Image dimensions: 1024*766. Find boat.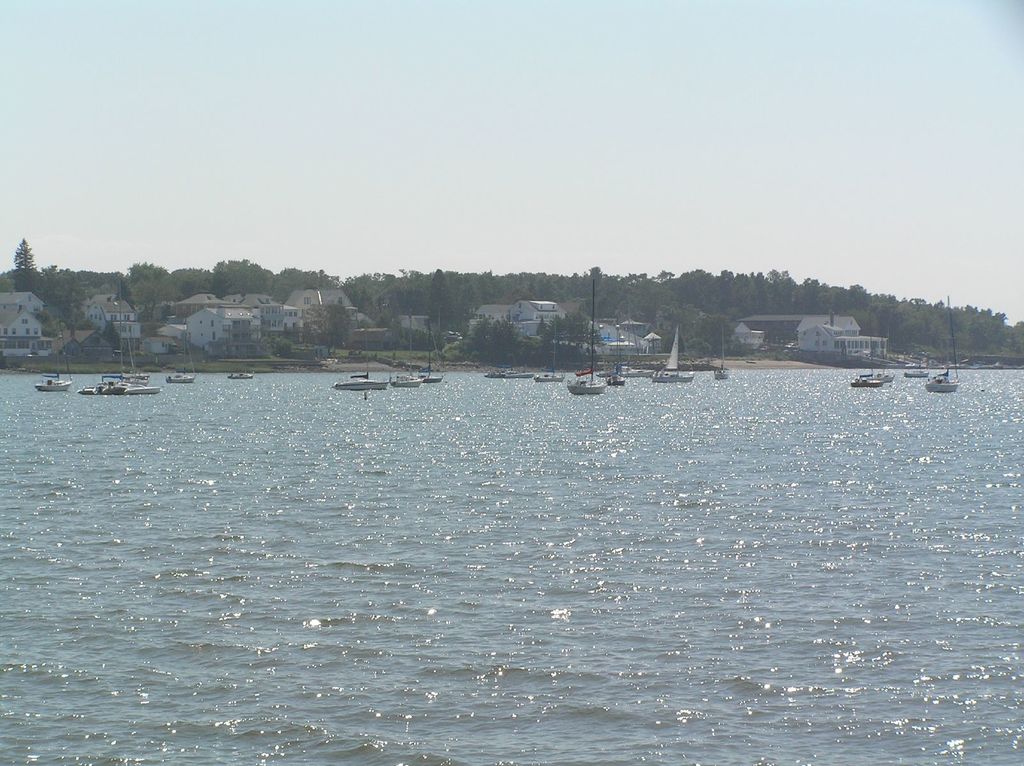
(x1=650, y1=323, x2=694, y2=385).
